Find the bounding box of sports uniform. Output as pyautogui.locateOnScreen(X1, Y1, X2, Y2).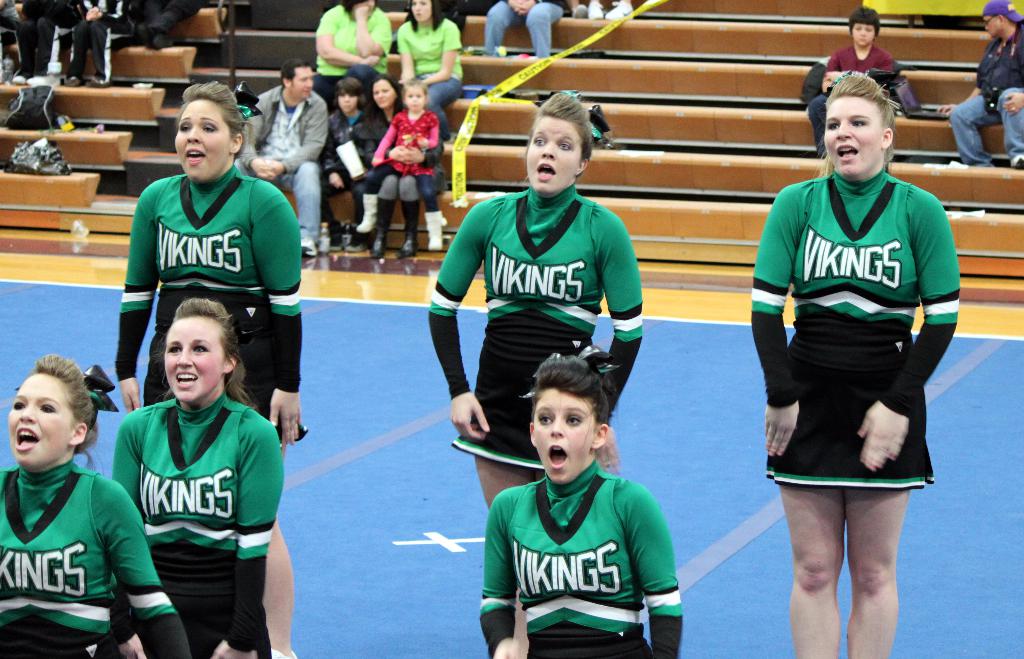
pyautogui.locateOnScreen(102, 386, 280, 658).
